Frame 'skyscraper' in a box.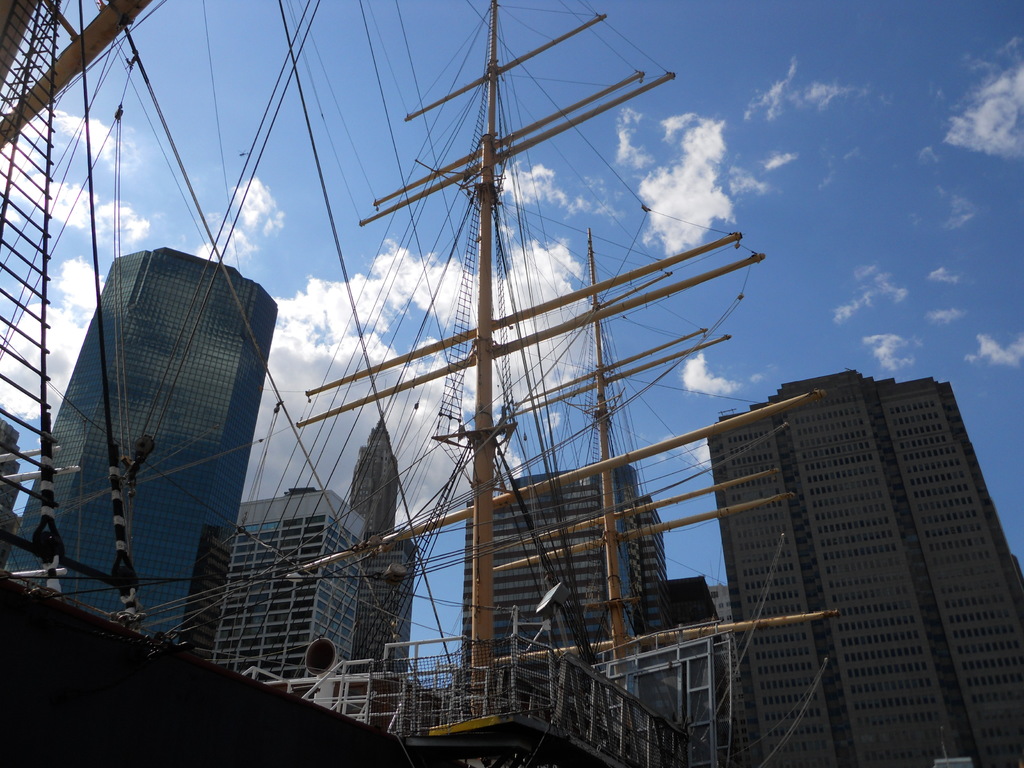
bbox(216, 486, 367, 701).
